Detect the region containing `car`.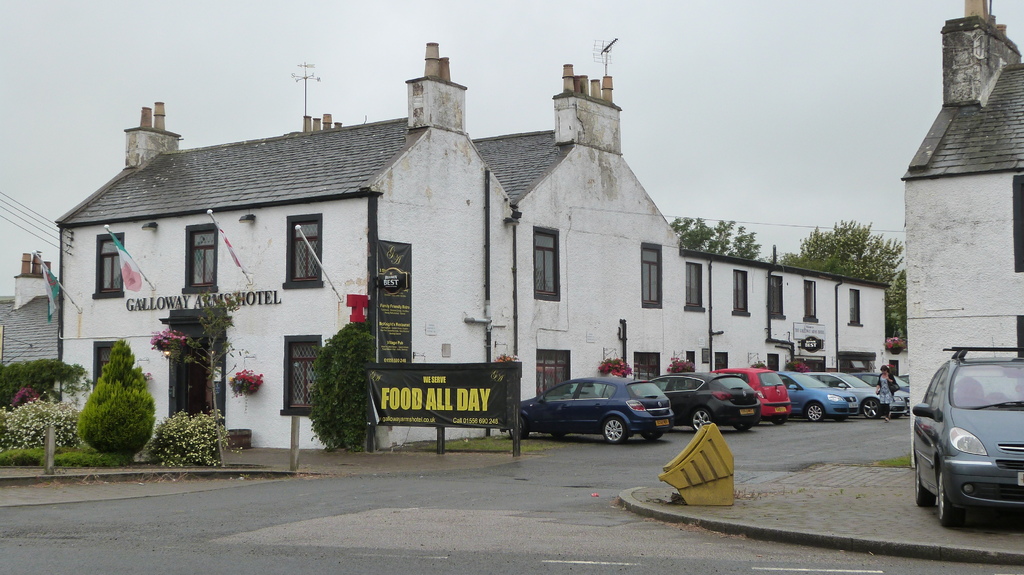
815 377 884 420.
